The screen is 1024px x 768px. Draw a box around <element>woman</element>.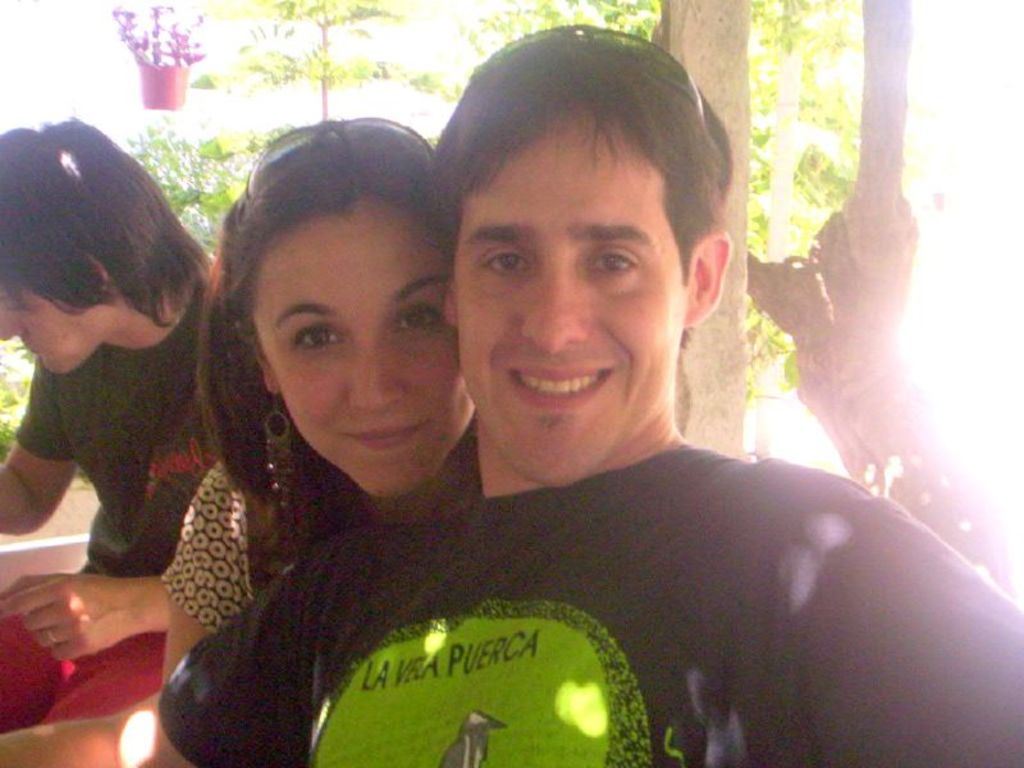
<region>154, 116, 481, 767</region>.
